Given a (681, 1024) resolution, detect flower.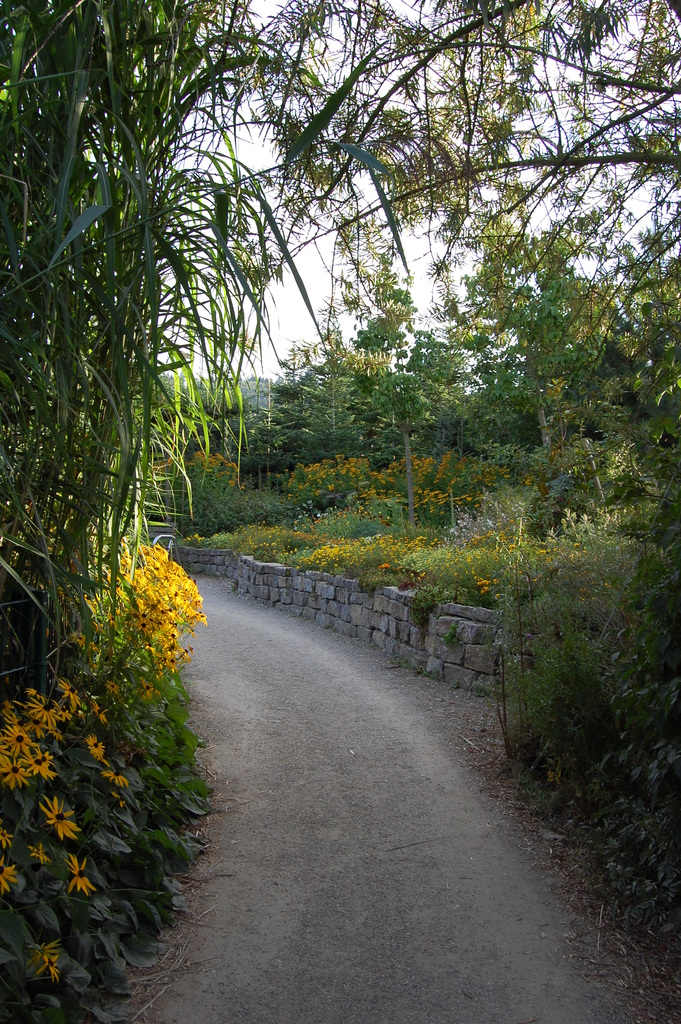
(37, 796, 78, 843).
